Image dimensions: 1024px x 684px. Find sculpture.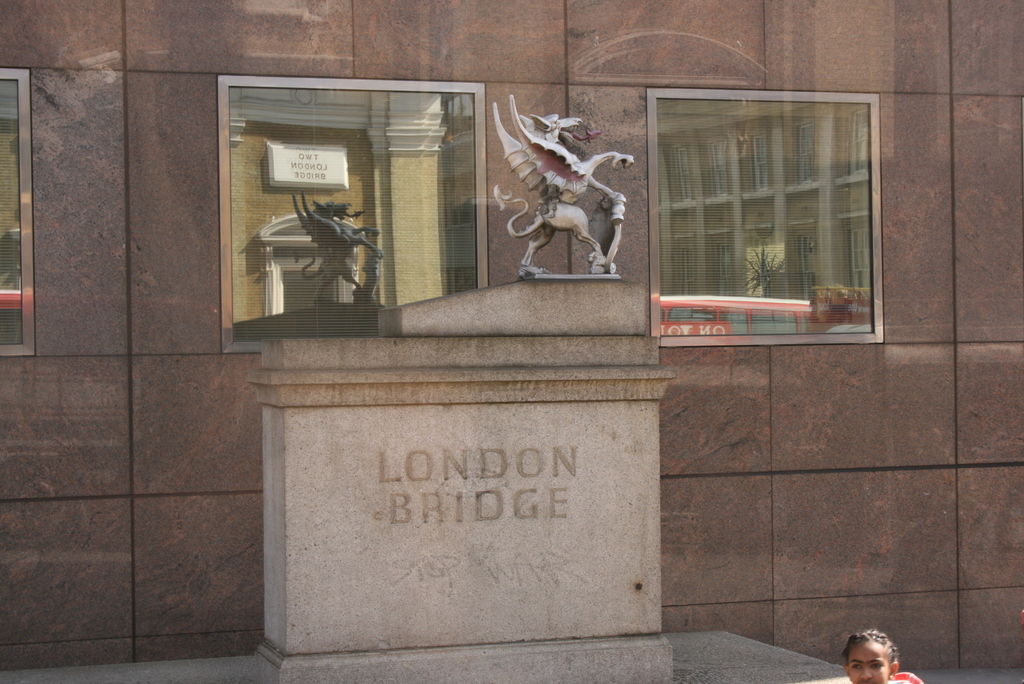
bbox(486, 93, 650, 314).
